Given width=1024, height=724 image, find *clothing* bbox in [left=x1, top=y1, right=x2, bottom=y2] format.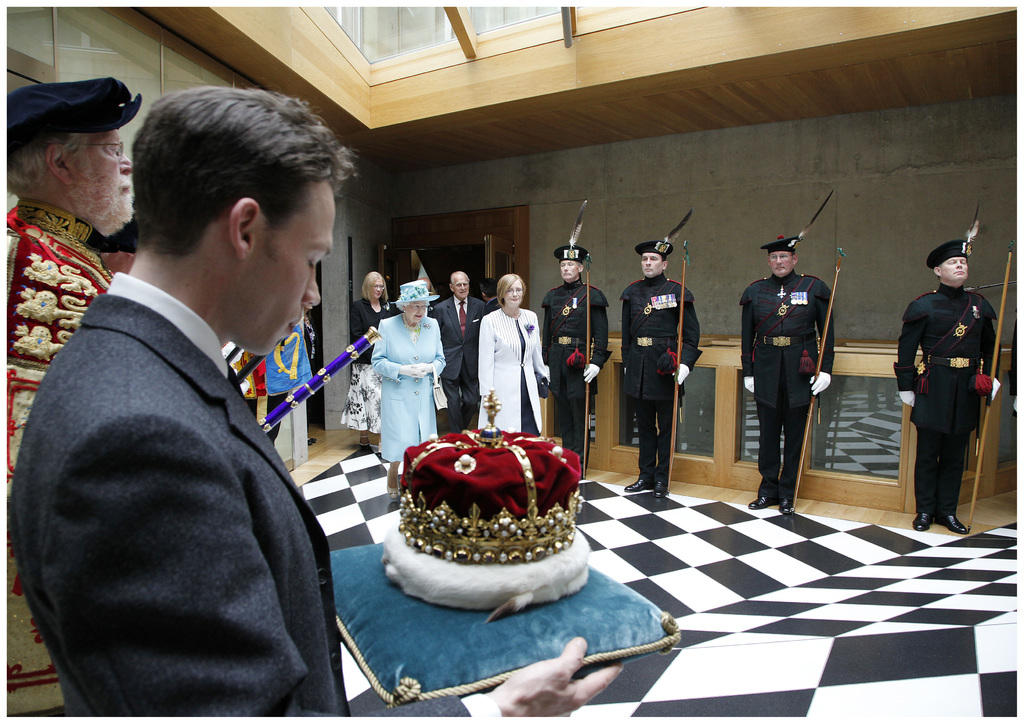
[left=472, top=303, right=556, bottom=430].
